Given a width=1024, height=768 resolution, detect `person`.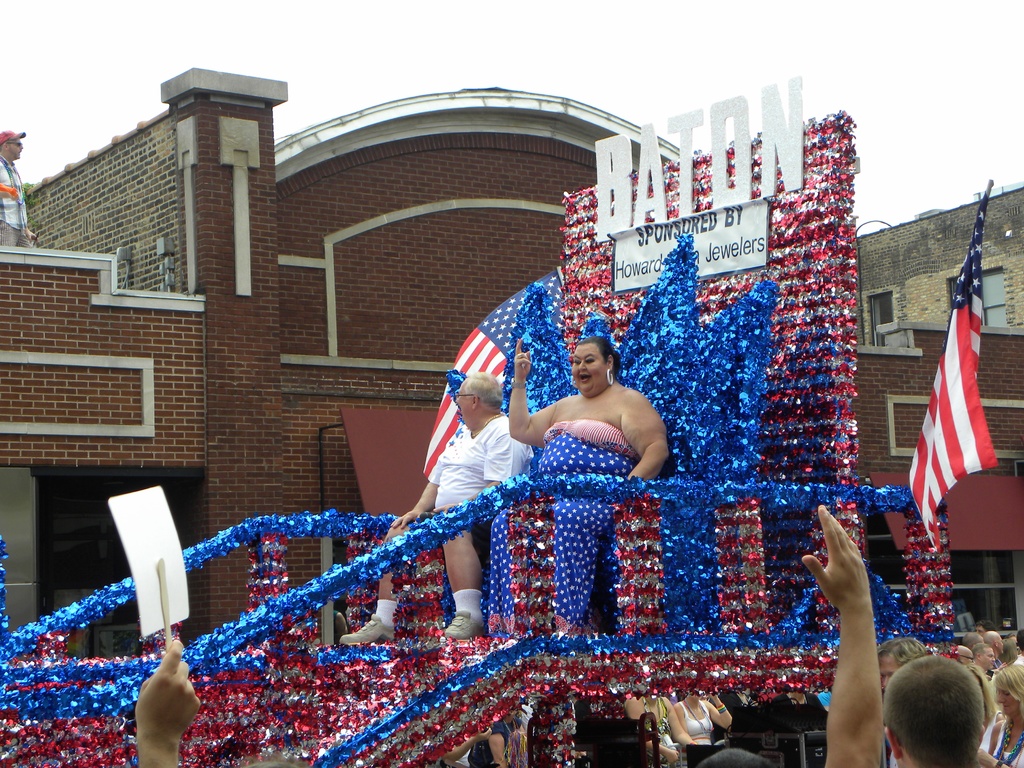
detection(884, 650, 982, 767).
